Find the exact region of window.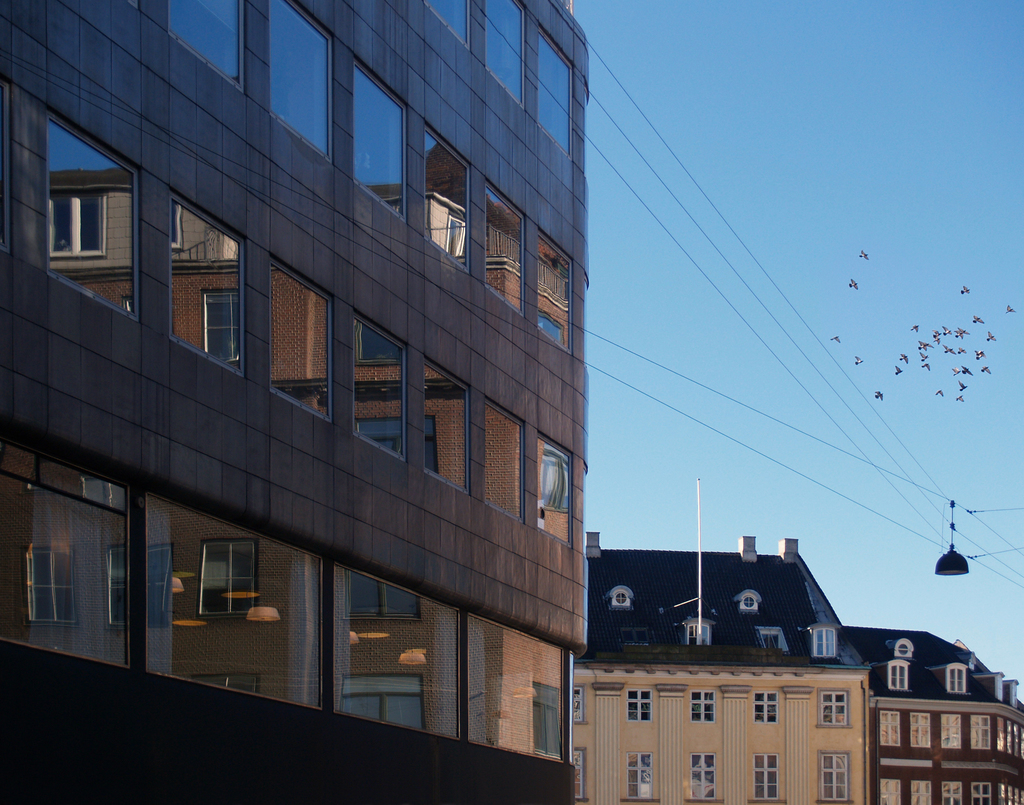
Exact region: select_region(761, 633, 787, 657).
